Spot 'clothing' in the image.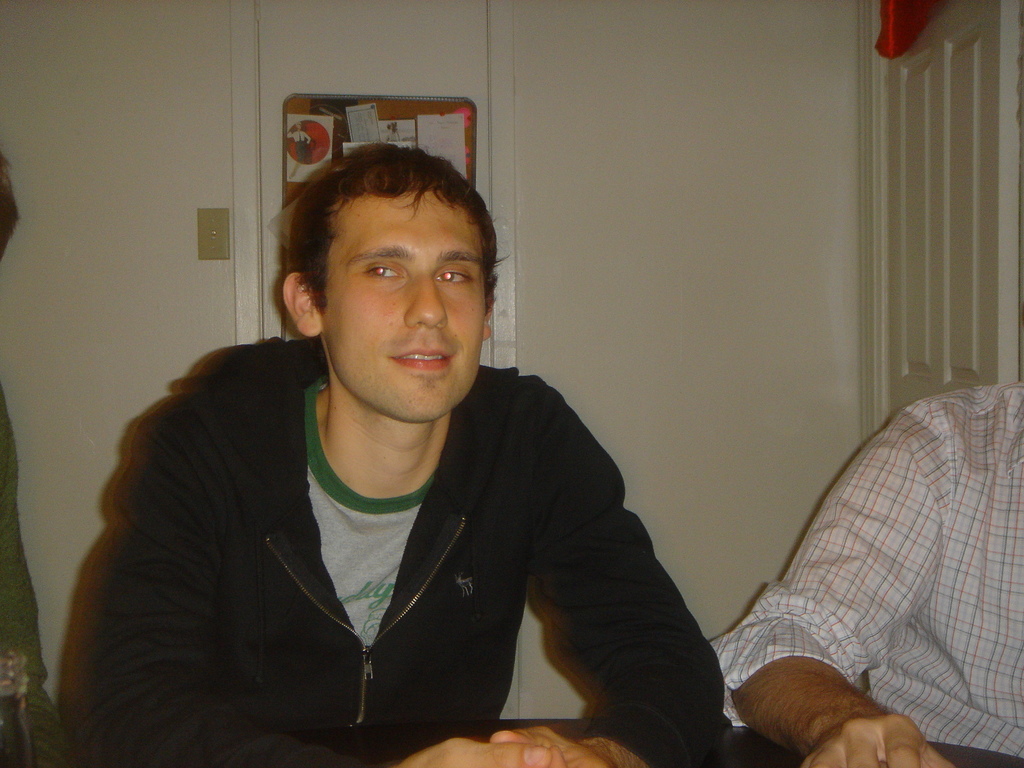
'clothing' found at <region>708, 378, 1023, 761</region>.
